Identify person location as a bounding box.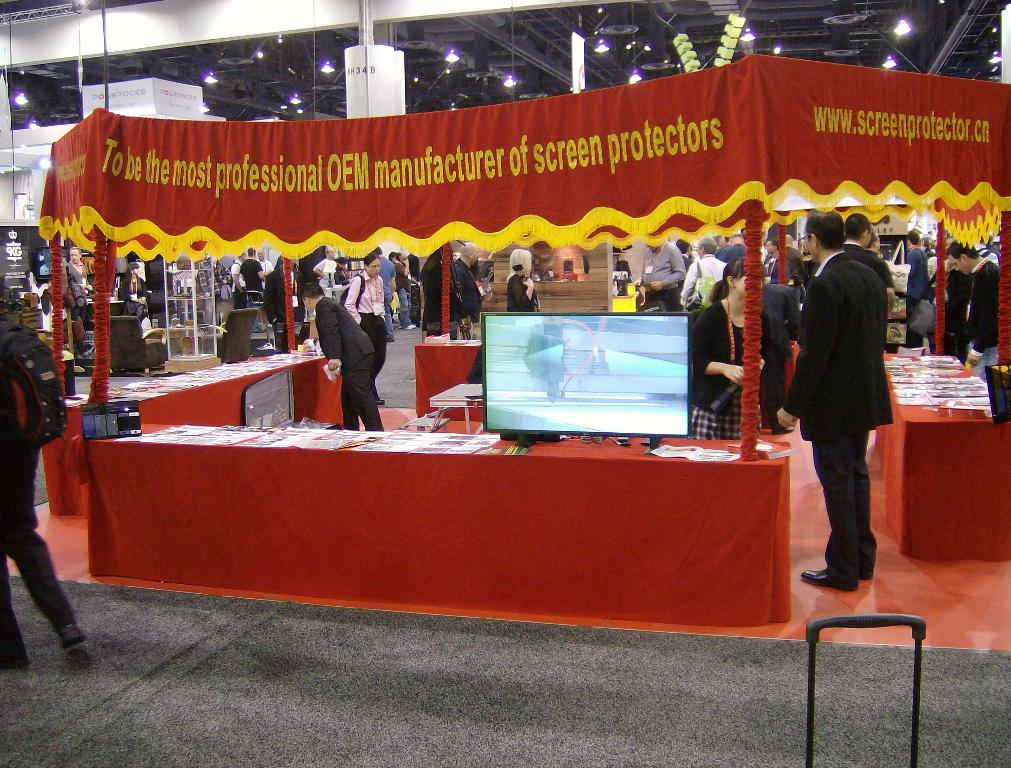
locate(459, 241, 484, 327).
